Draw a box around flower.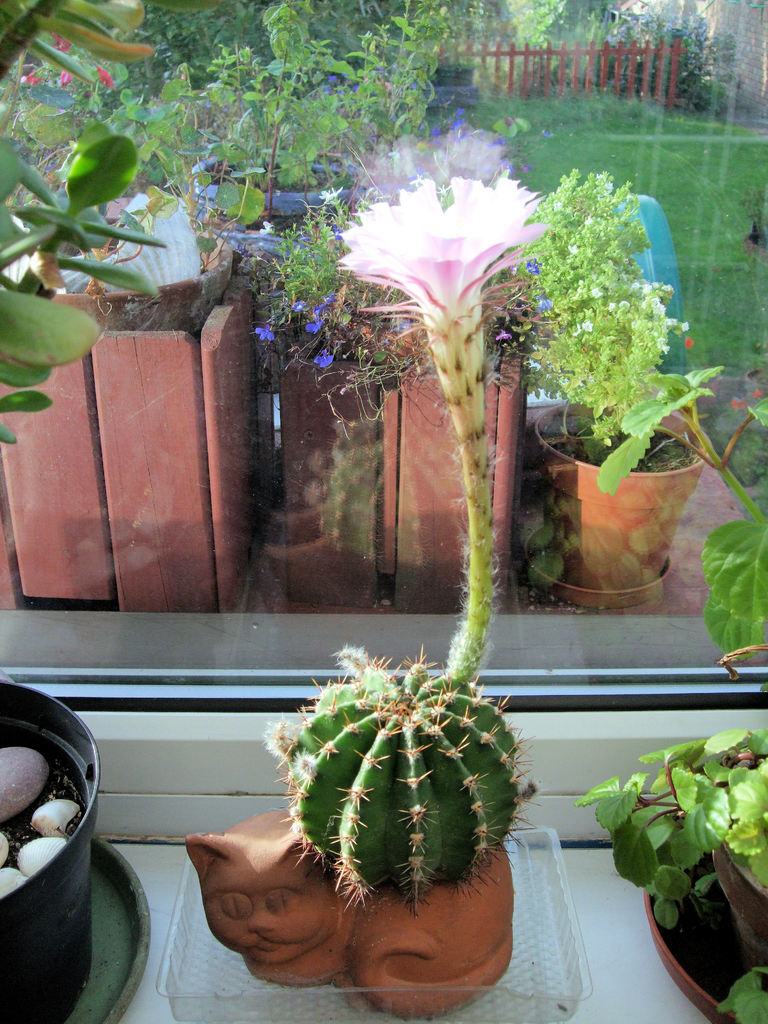
left=326, top=292, right=339, bottom=302.
